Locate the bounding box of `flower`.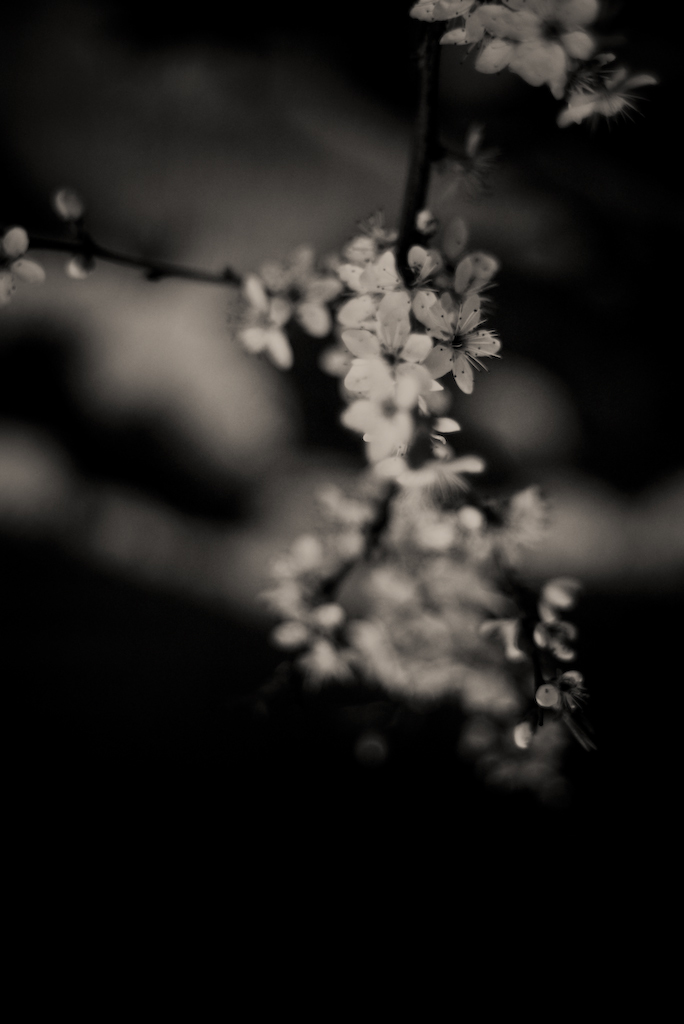
Bounding box: region(344, 358, 428, 464).
